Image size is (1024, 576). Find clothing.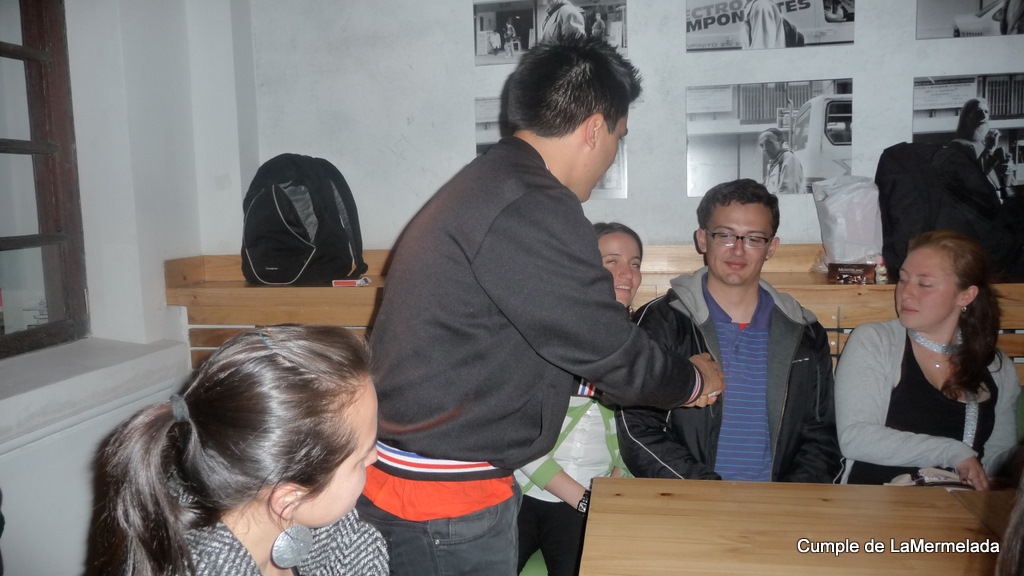
[369,133,700,575].
